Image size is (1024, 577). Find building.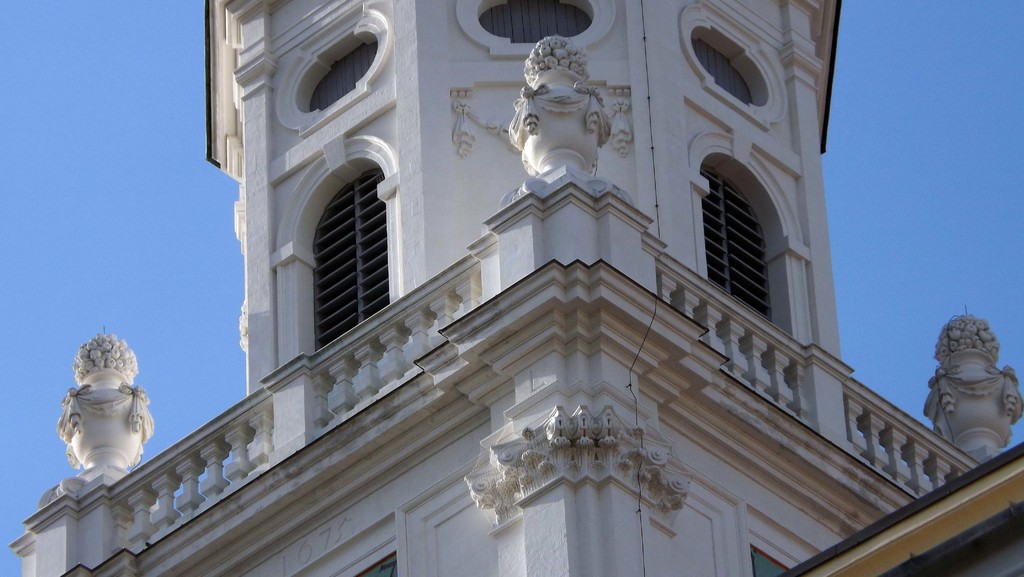
<region>7, 0, 1023, 576</region>.
